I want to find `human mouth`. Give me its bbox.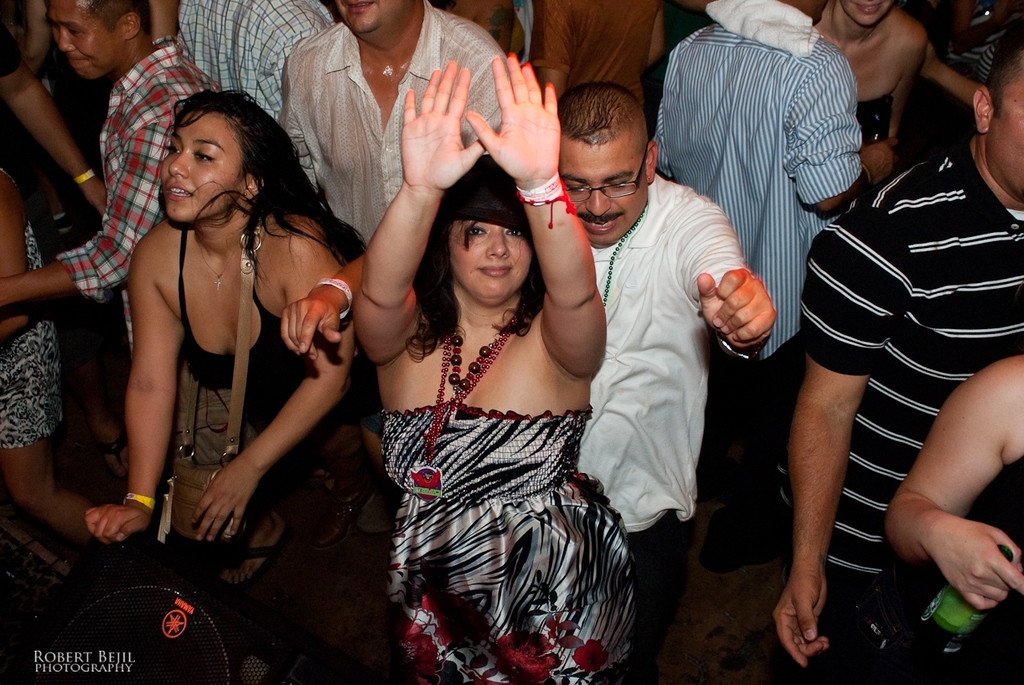
box=[579, 215, 621, 229].
